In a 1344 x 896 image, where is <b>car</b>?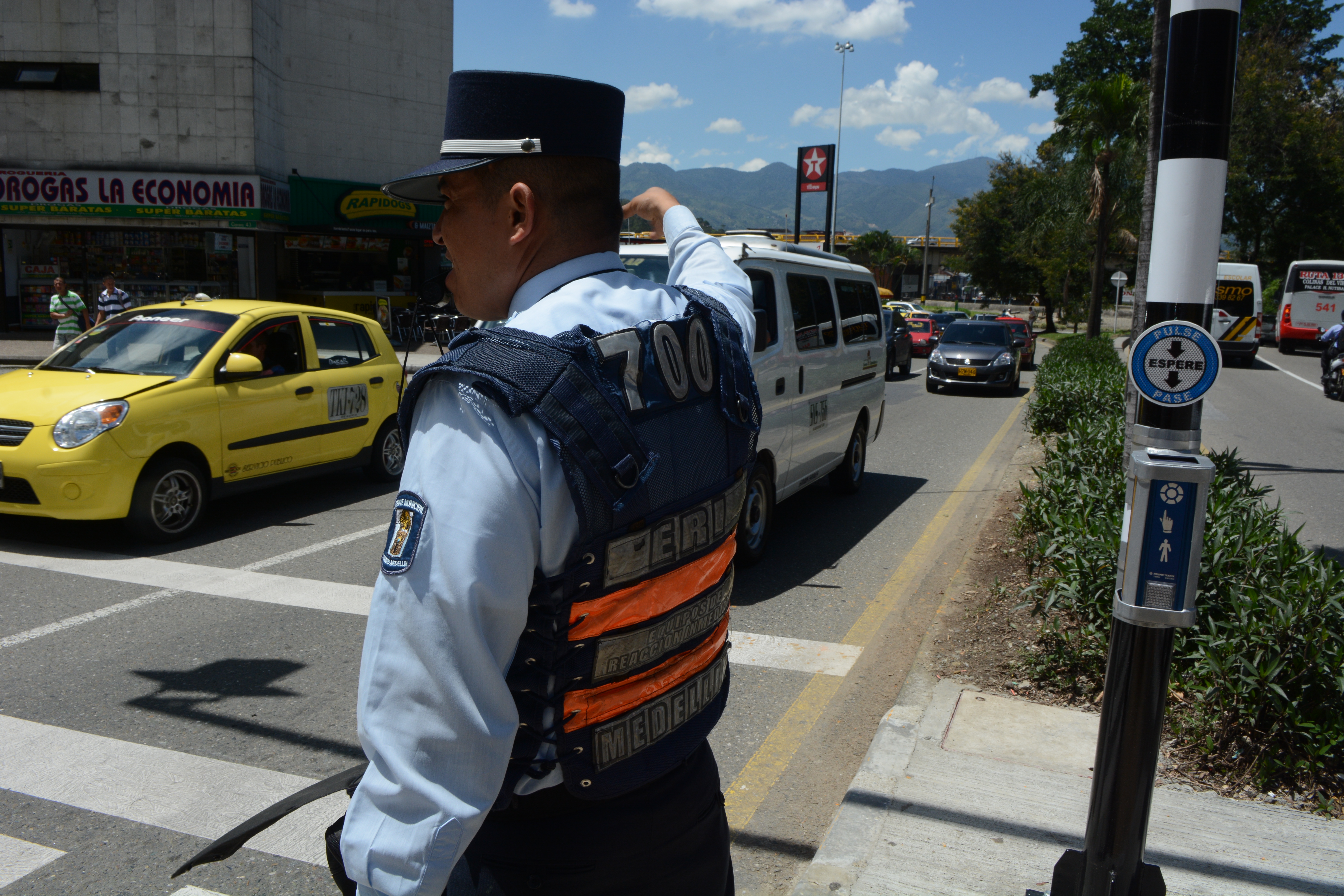
bbox=[0, 67, 92, 122].
